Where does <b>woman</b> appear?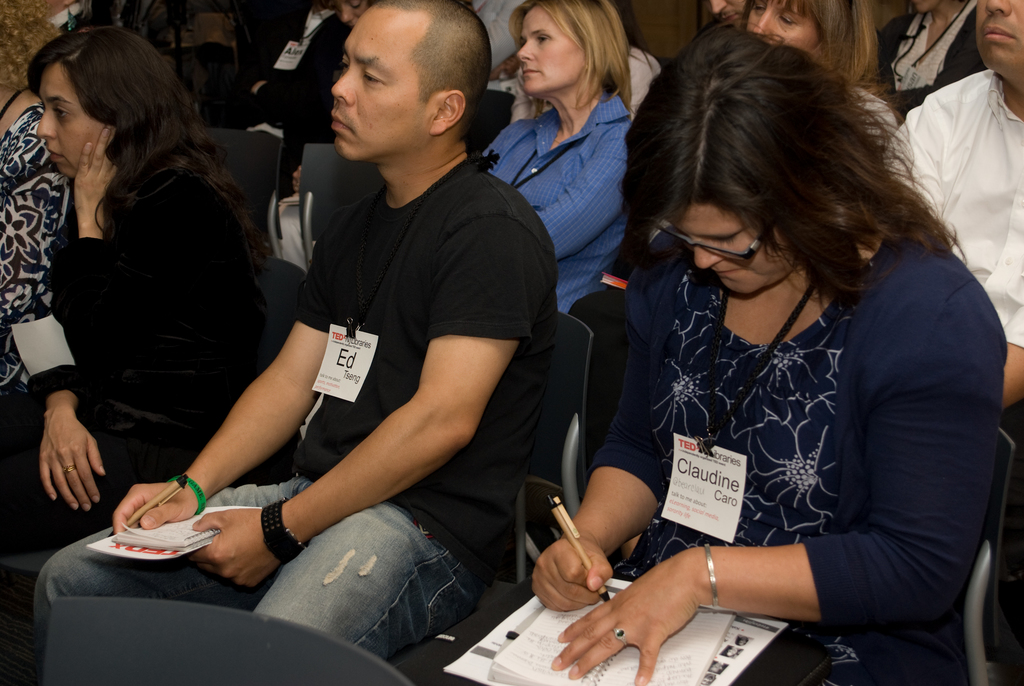
Appears at region(396, 35, 1005, 685).
